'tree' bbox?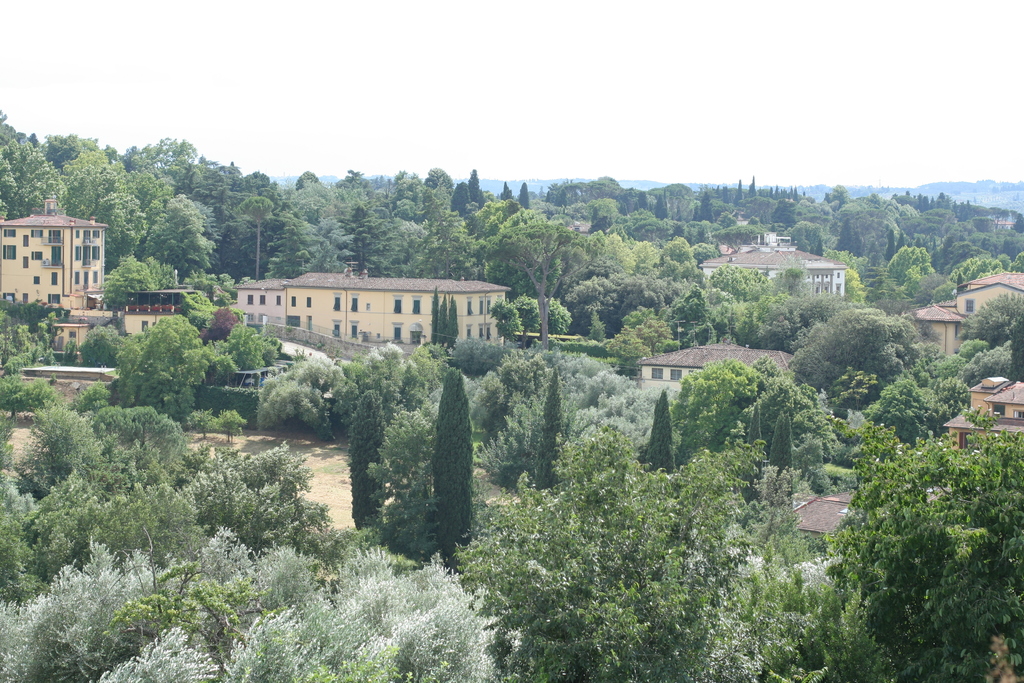
583:195:625:234
